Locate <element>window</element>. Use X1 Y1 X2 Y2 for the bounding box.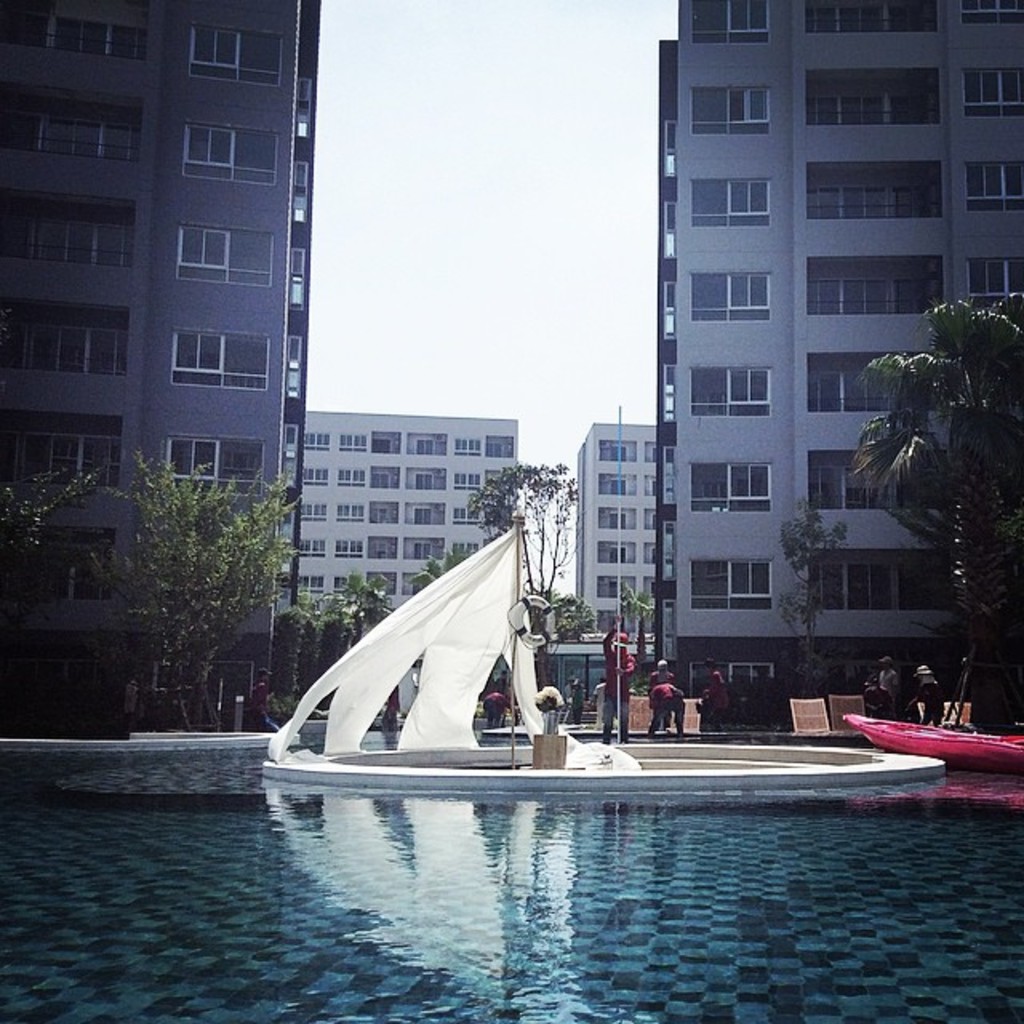
176 331 270 389.
